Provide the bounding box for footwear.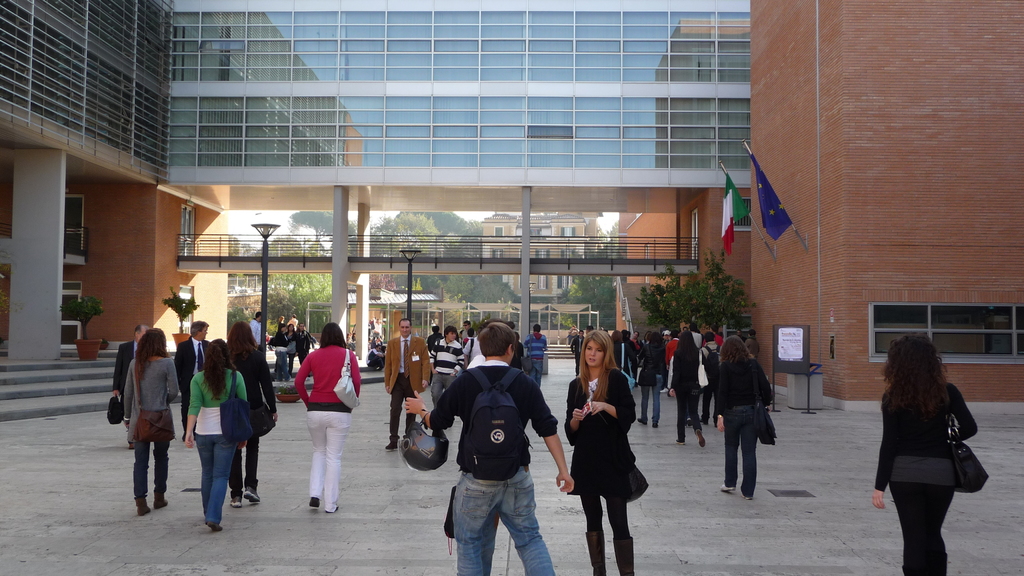
635 415 648 427.
